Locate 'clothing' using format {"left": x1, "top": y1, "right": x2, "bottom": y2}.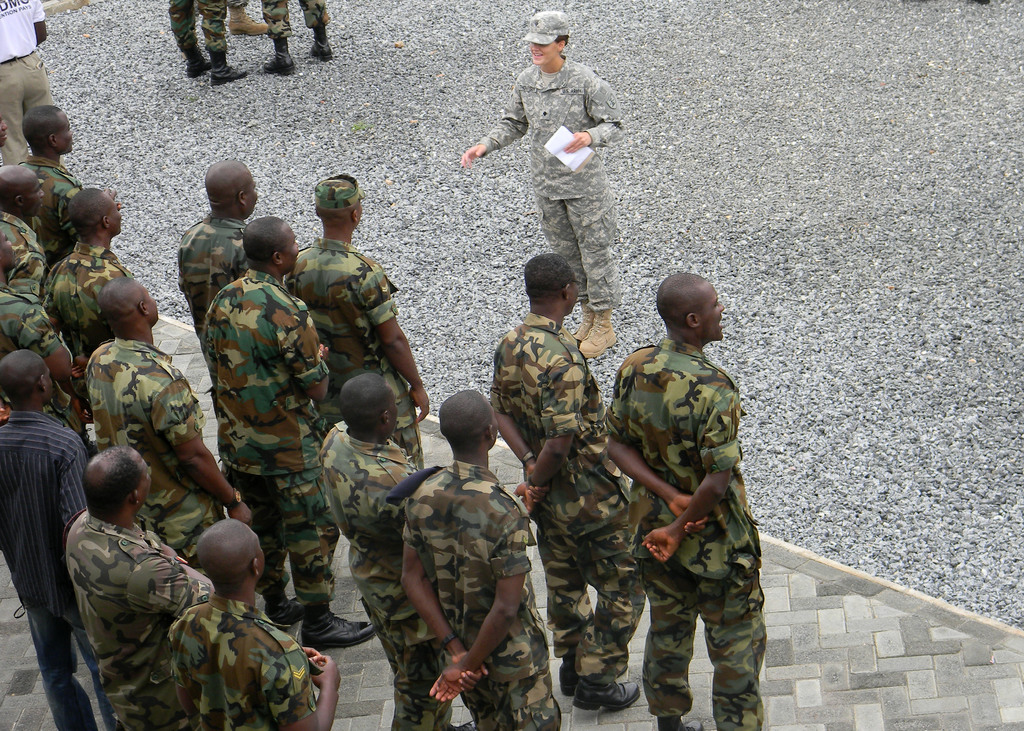
{"left": 0, "top": 0, "right": 77, "bottom": 175}.
